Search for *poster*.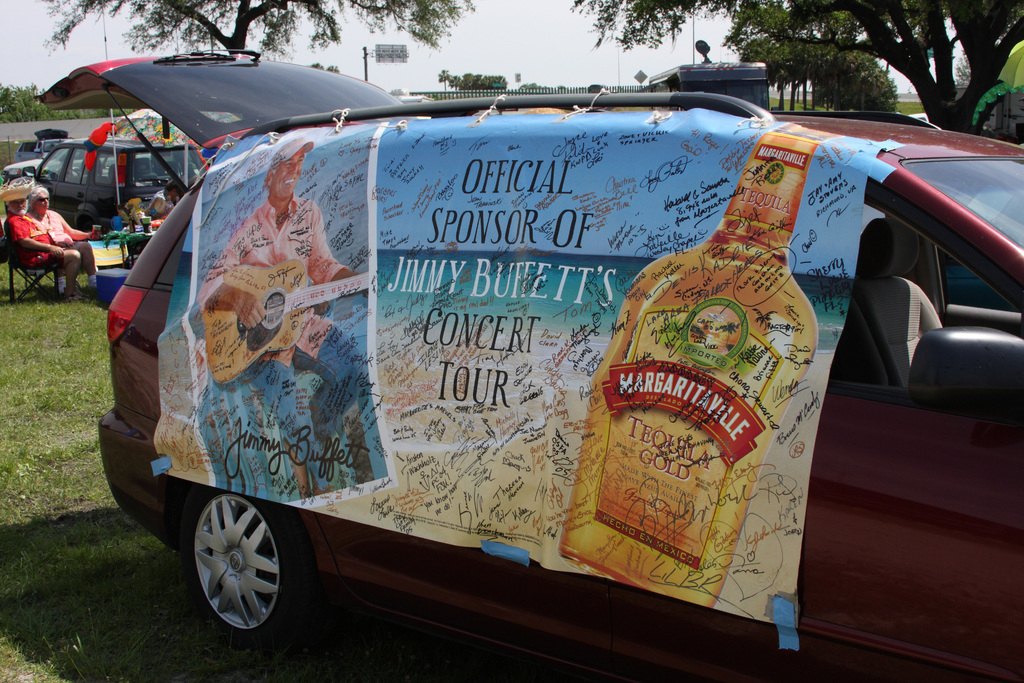
Found at [x1=156, y1=131, x2=897, y2=628].
